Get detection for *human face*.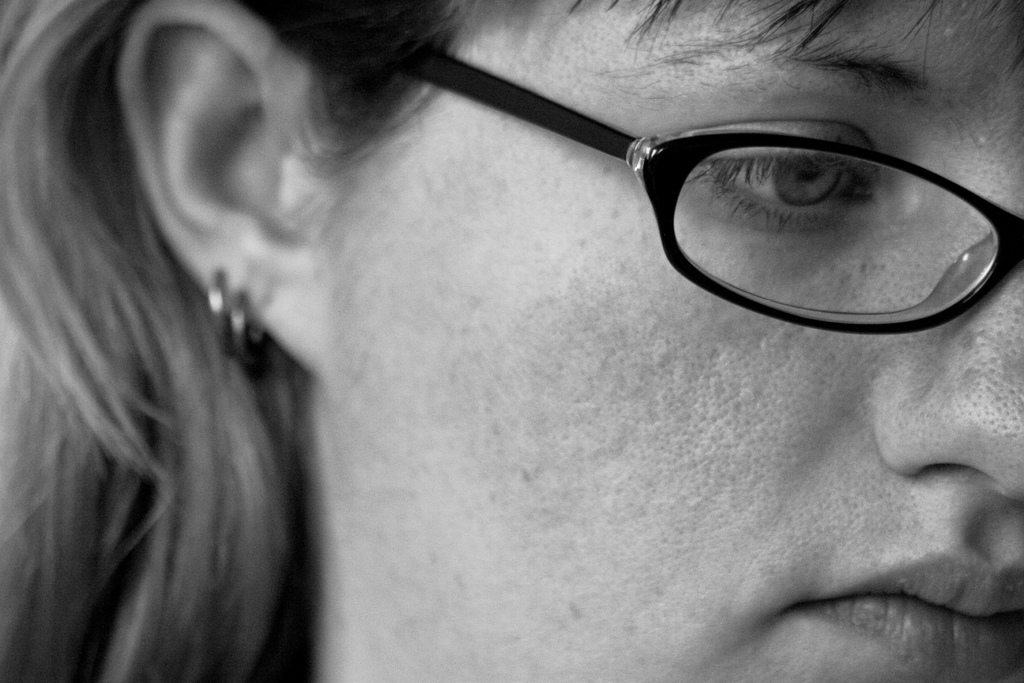
Detection: <bbox>312, 0, 1023, 682</bbox>.
